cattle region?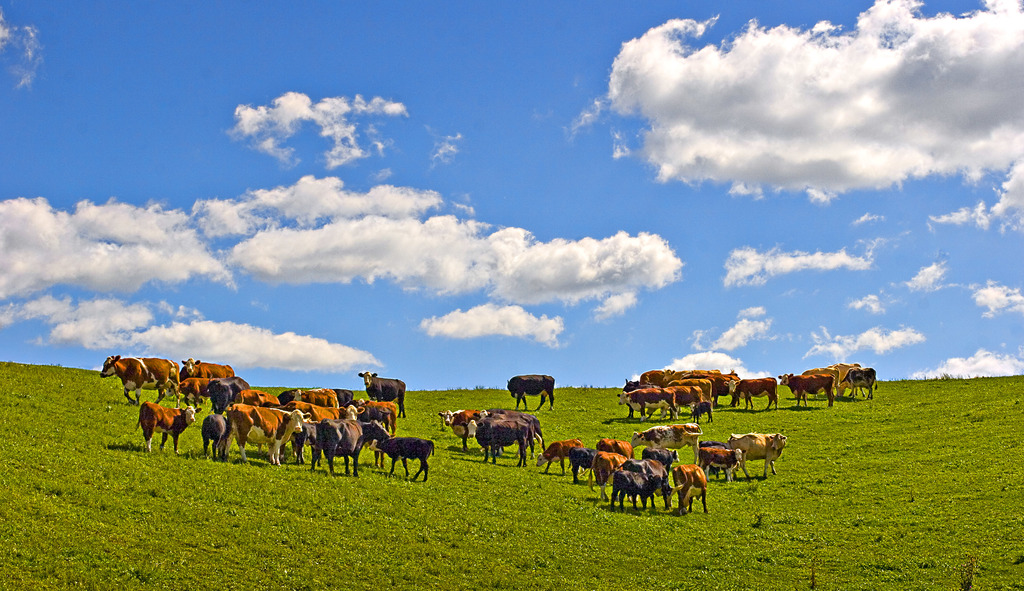
<bbox>292, 387, 339, 406</bbox>
